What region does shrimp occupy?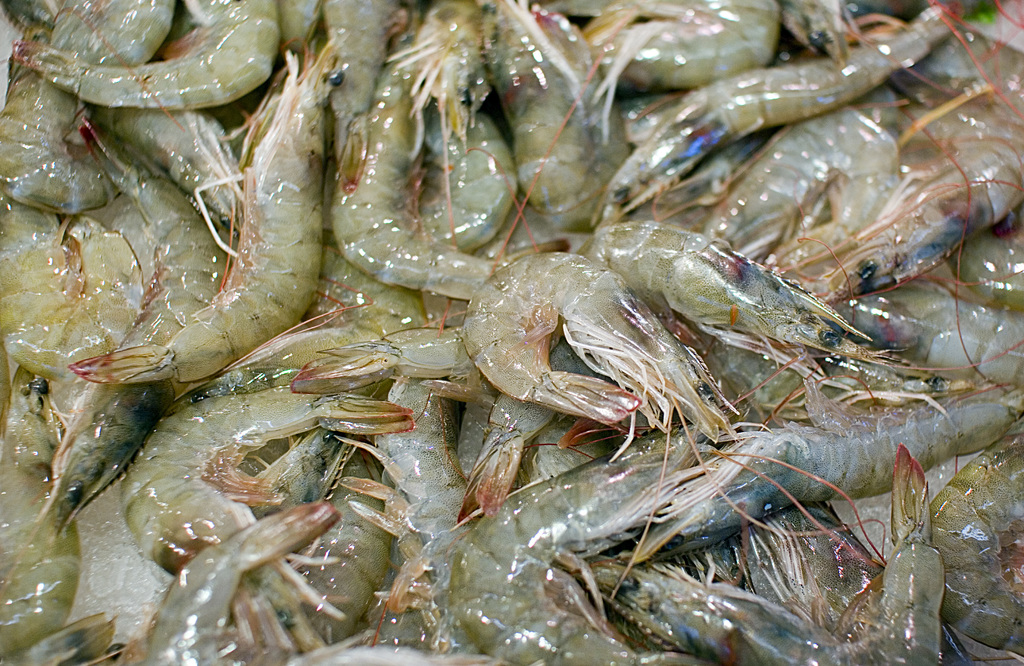
<region>792, 132, 1023, 305</region>.
